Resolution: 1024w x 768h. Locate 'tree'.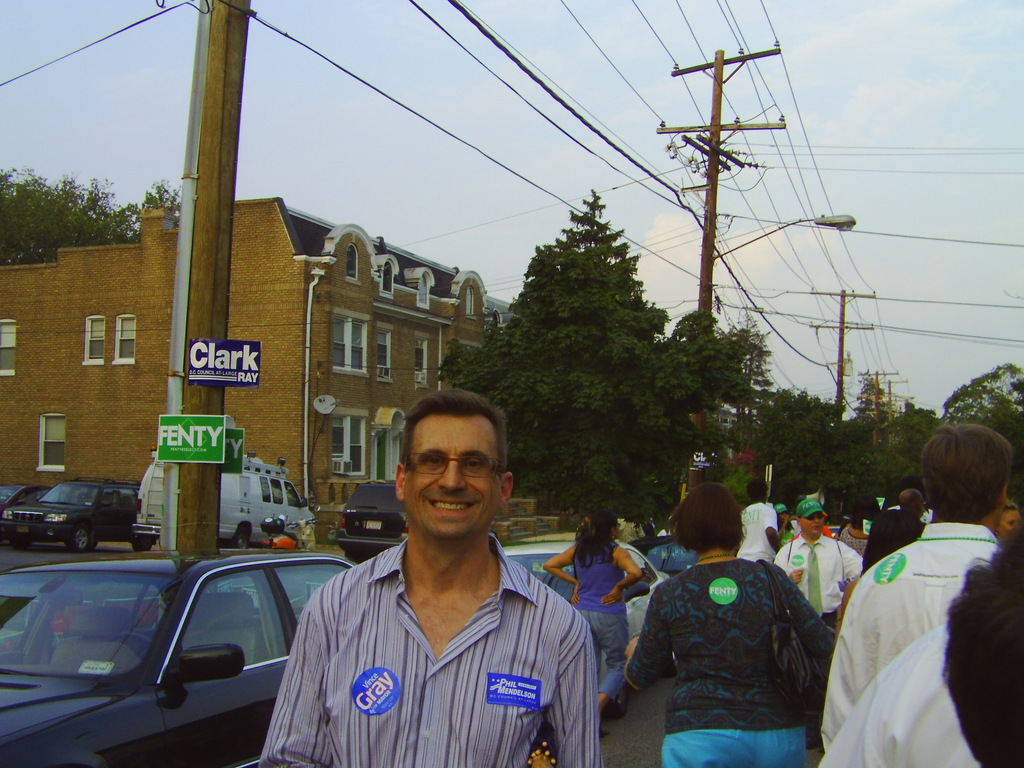
rect(460, 172, 716, 489).
